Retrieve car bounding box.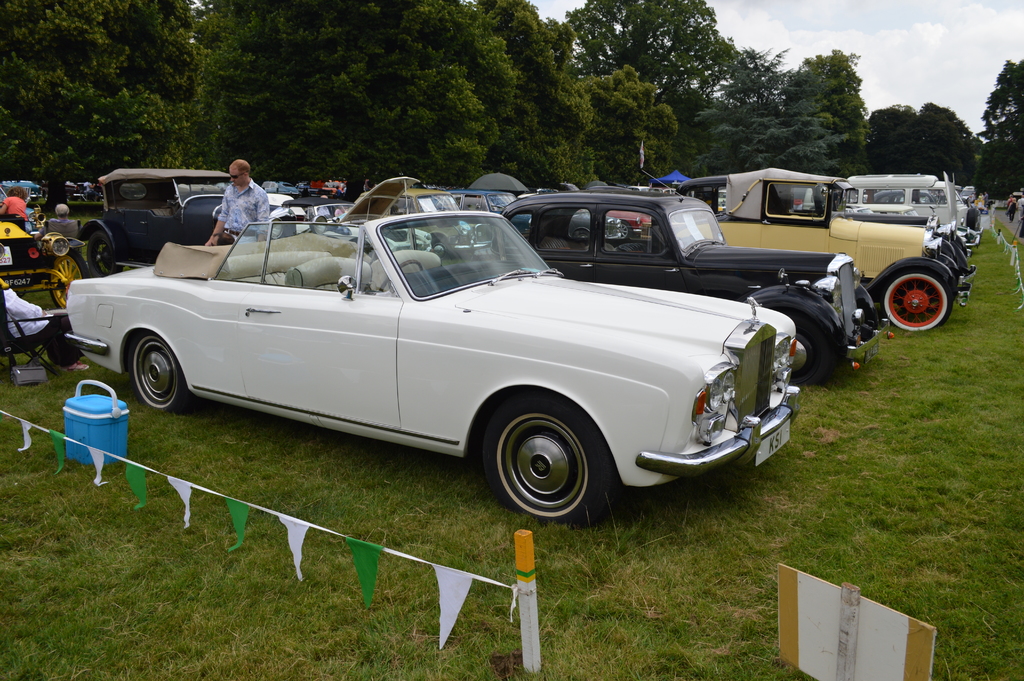
Bounding box: <bbox>709, 177, 968, 330</bbox>.
